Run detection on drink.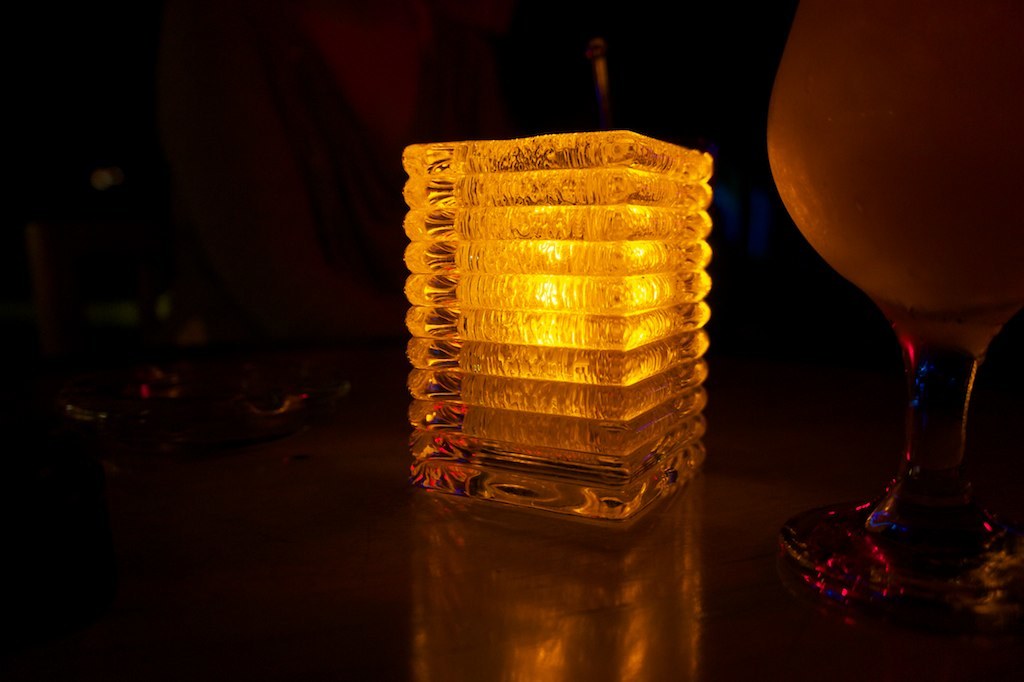
Result: 766, 0, 1023, 321.
